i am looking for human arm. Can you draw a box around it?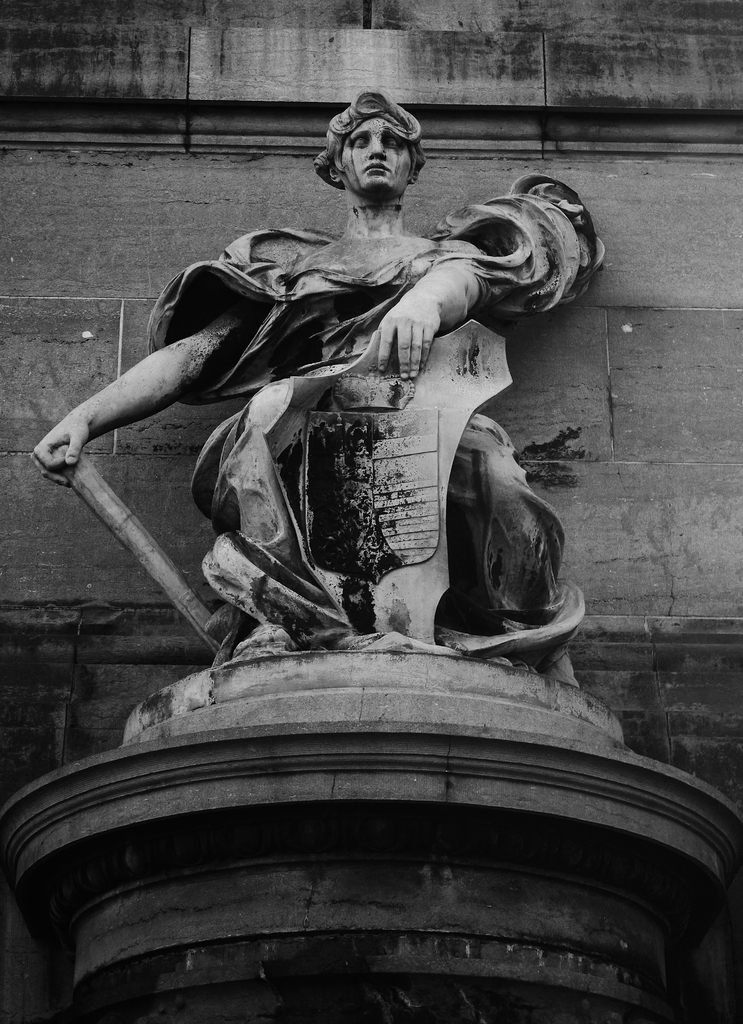
Sure, the bounding box is l=371, t=196, r=519, b=378.
